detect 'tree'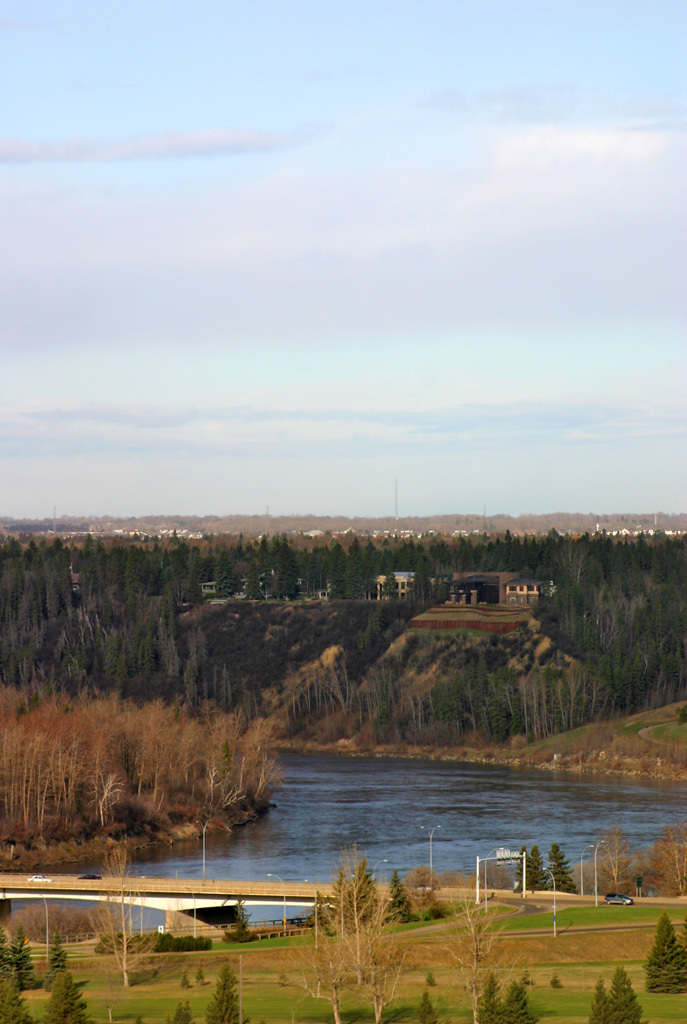
select_region(276, 896, 347, 1023)
